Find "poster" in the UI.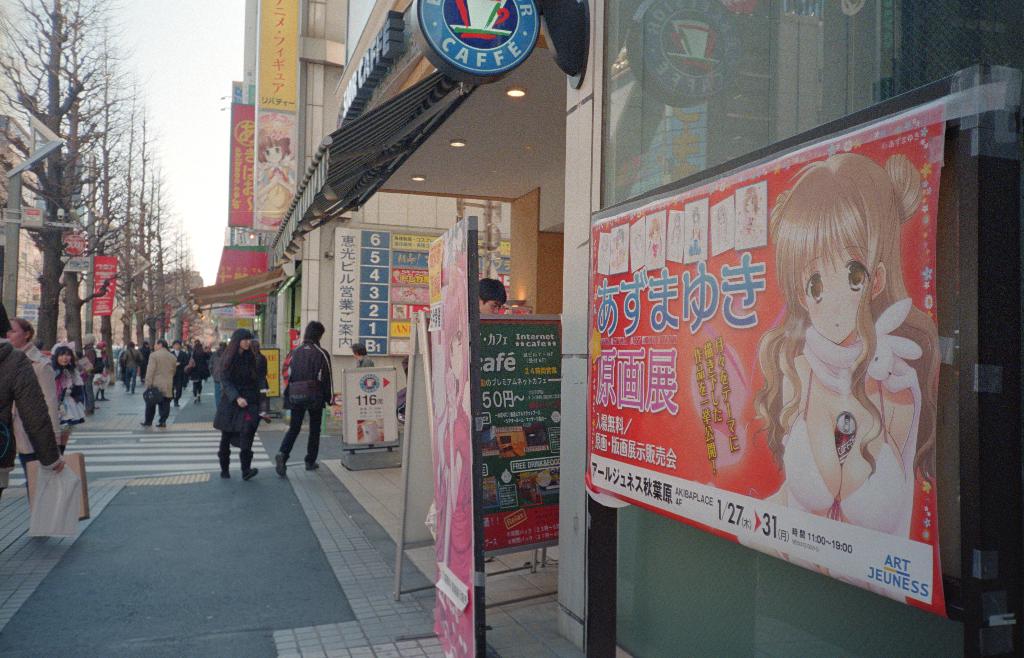
UI element at locate(473, 317, 563, 546).
